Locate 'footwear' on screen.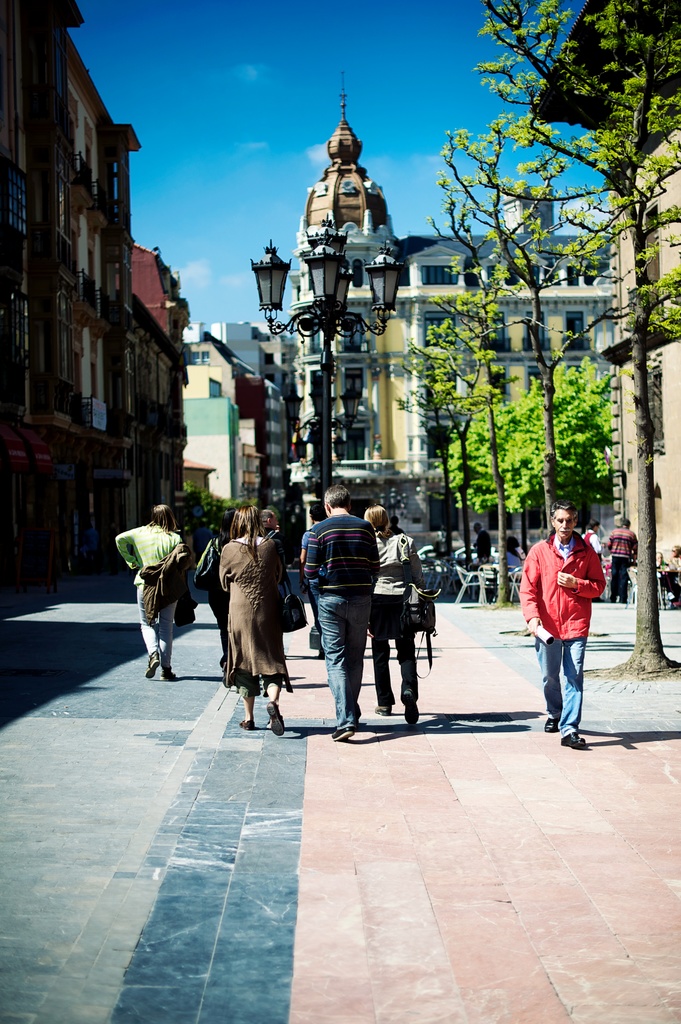
On screen at {"left": 331, "top": 723, "right": 355, "bottom": 740}.
